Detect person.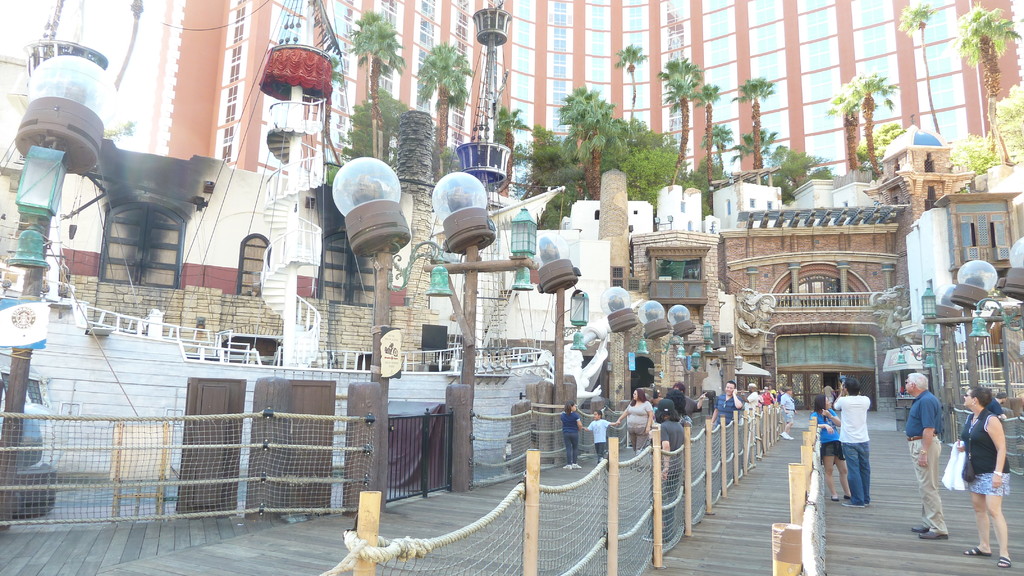
Detected at BBox(559, 399, 593, 470).
